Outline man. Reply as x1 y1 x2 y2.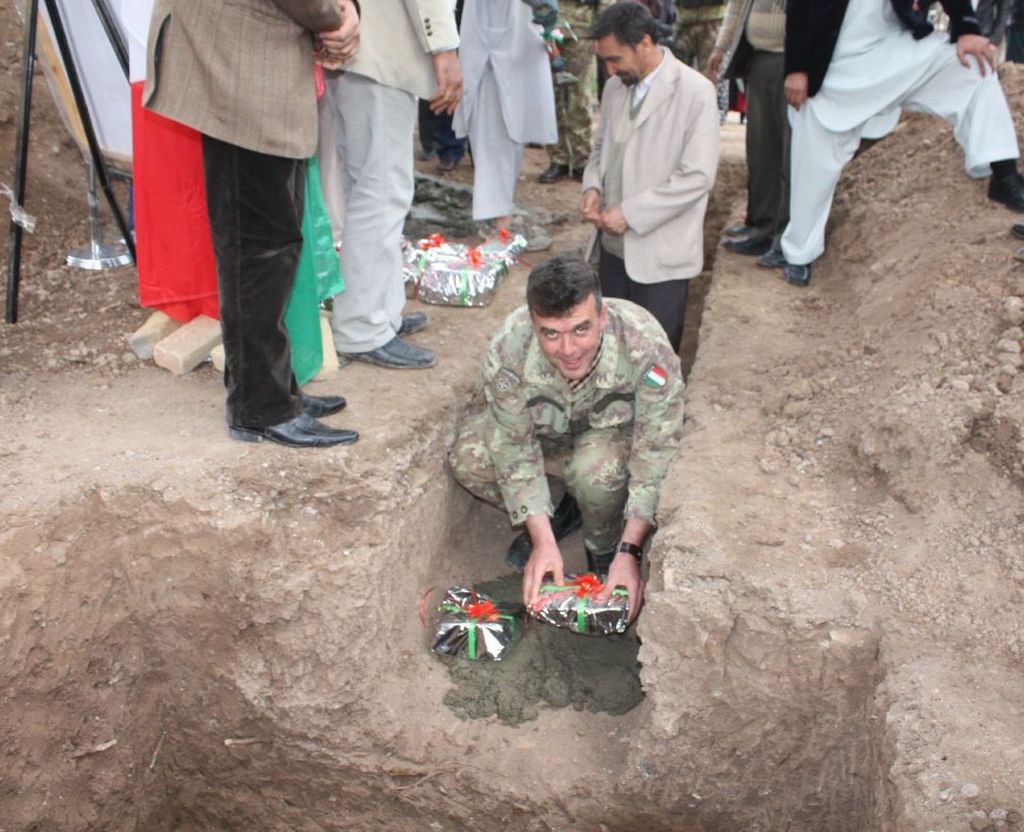
706 0 798 271.
